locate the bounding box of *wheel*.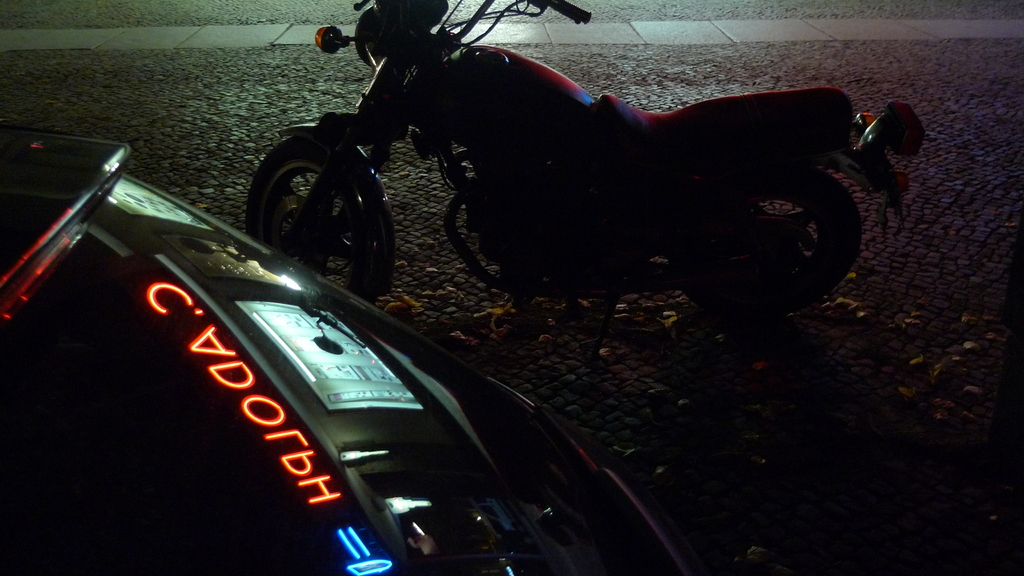
Bounding box: region(678, 161, 862, 317).
